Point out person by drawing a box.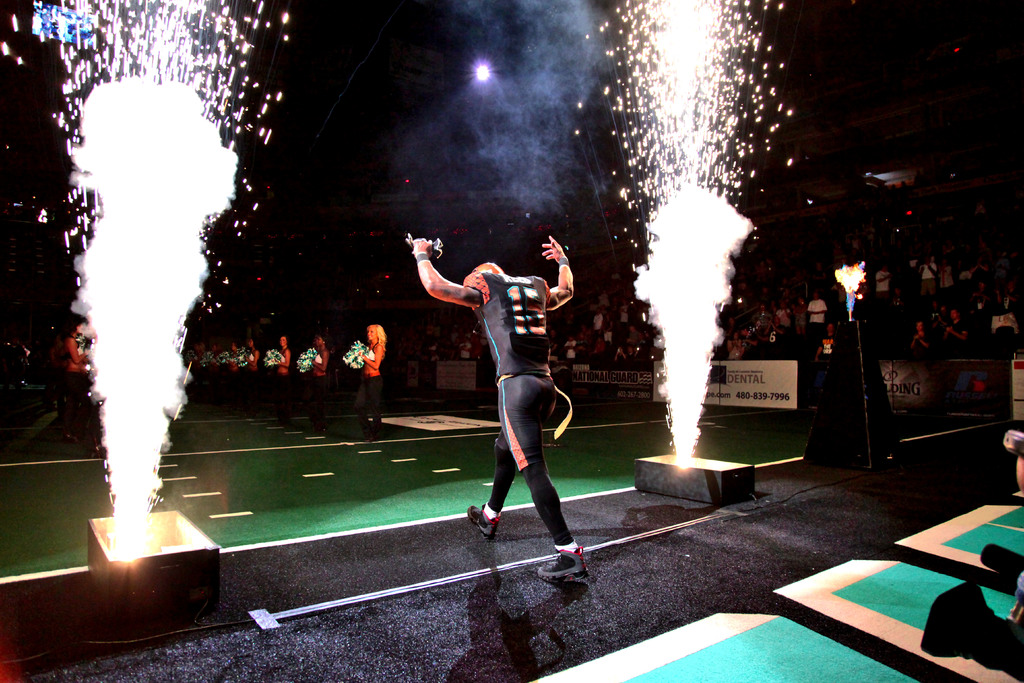
rect(273, 334, 292, 420).
